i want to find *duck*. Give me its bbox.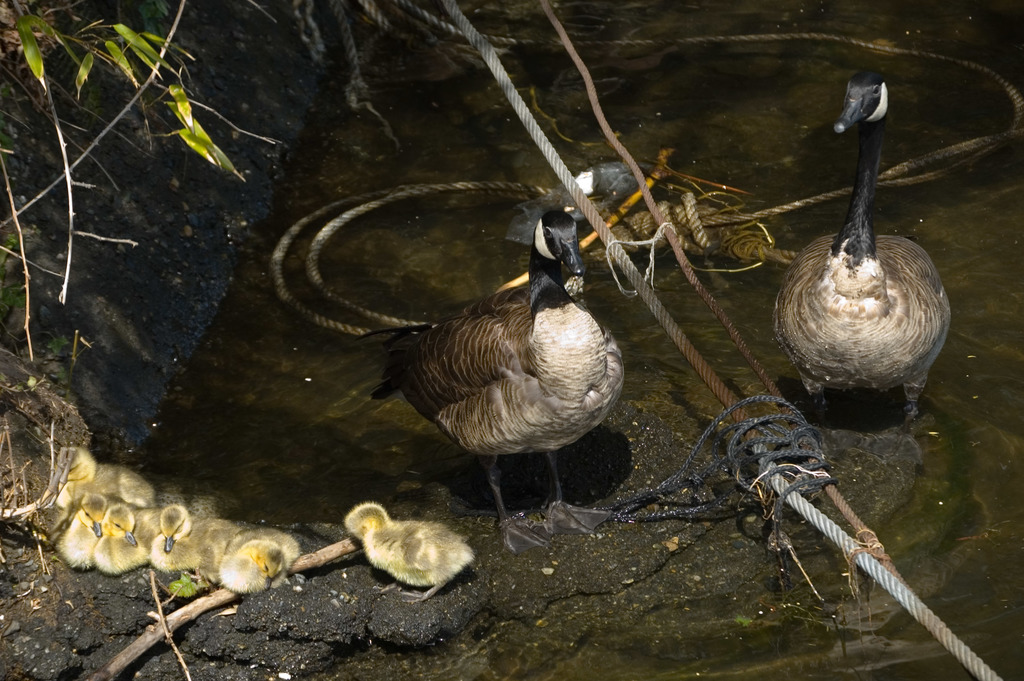
(x1=36, y1=447, x2=150, y2=523).
